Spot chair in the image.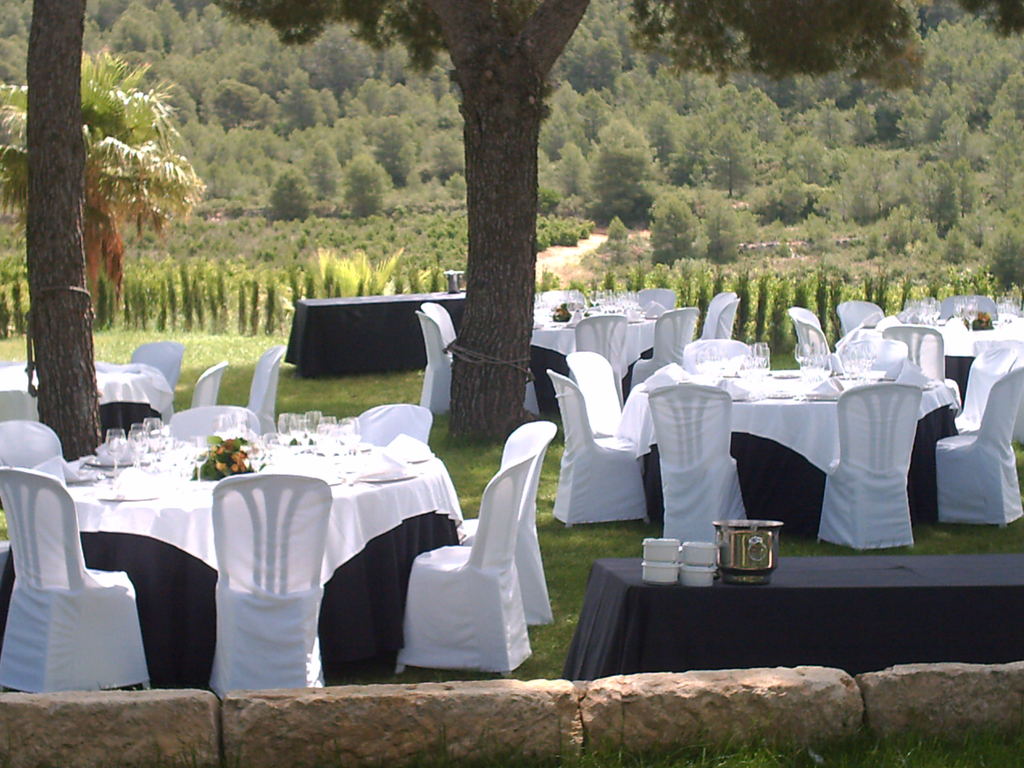
chair found at 128, 340, 184, 387.
